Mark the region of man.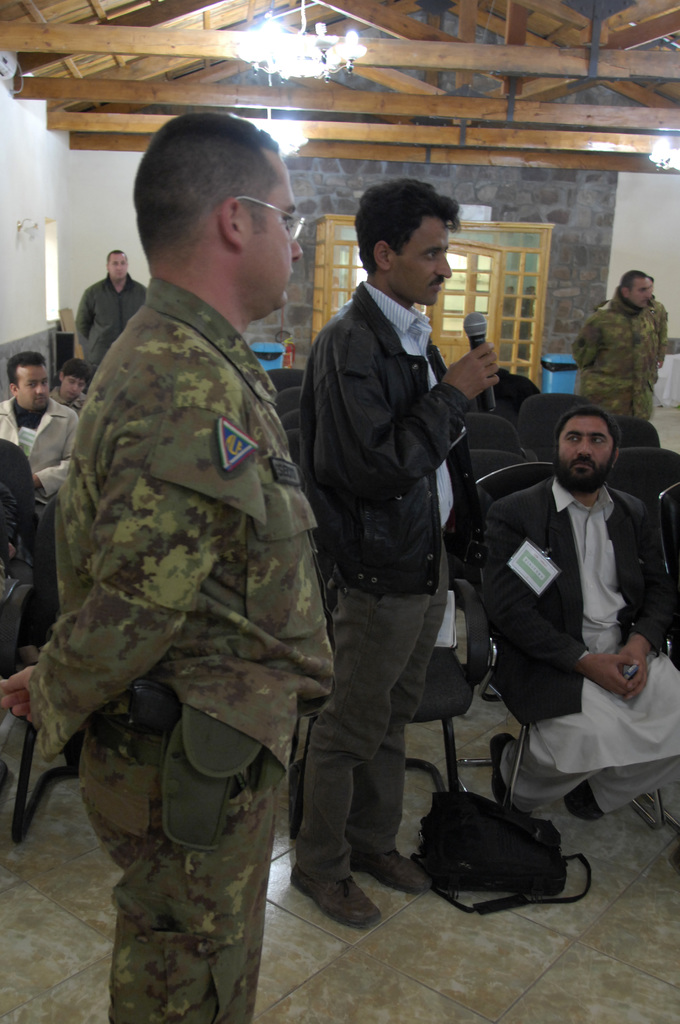
Region: l=295, t=178, r=505, b=925.
